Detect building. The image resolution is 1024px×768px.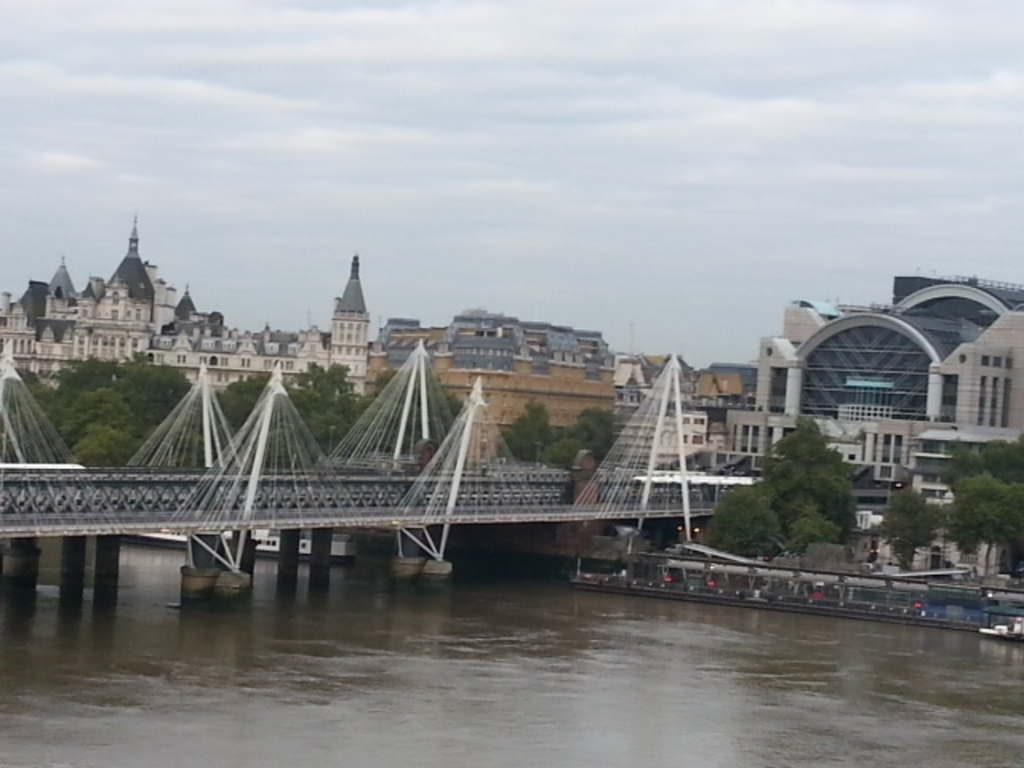
region(728, 274, 1022, 534).
